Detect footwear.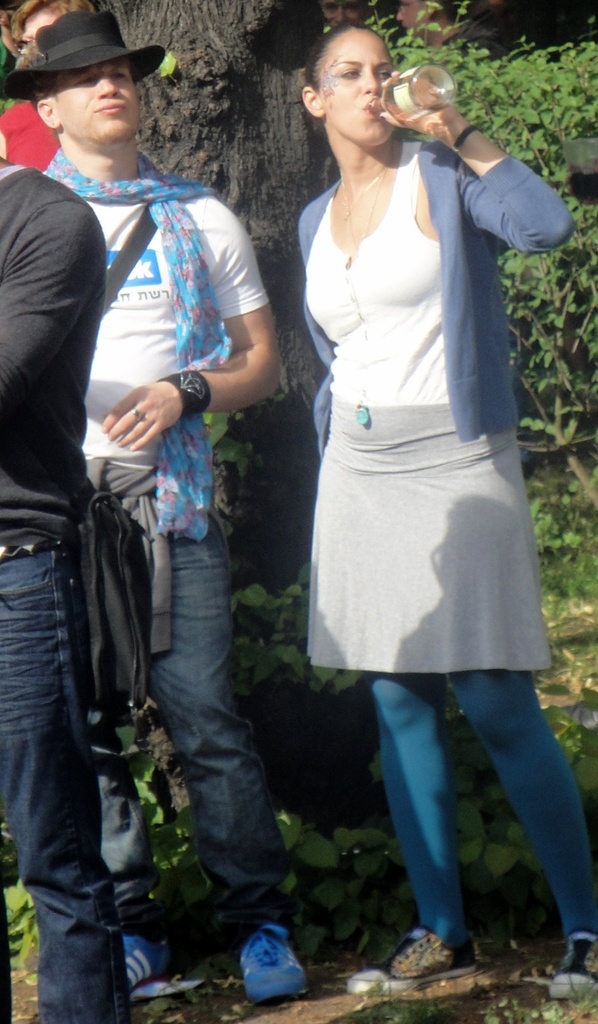
Detected at {"left": 129, "top": 934, "right": 174, "bottom": 993}.
